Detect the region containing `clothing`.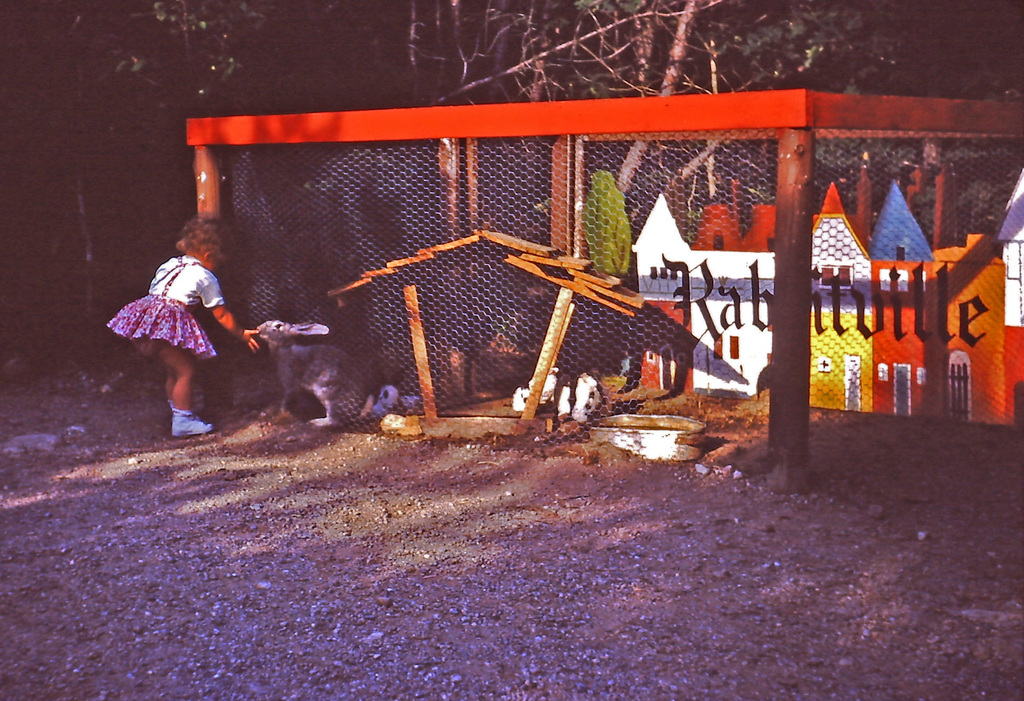
left=124, top=243, right=224, bottom=364.
